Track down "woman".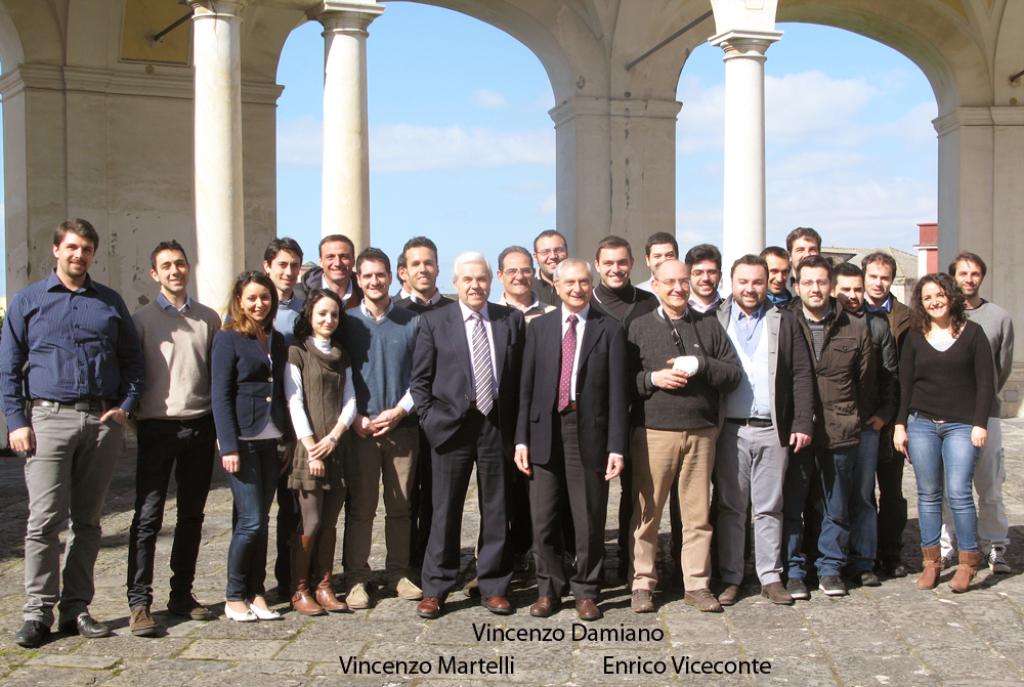
Tracked to (x1=205, y1=266, x2=292, y2=631).
